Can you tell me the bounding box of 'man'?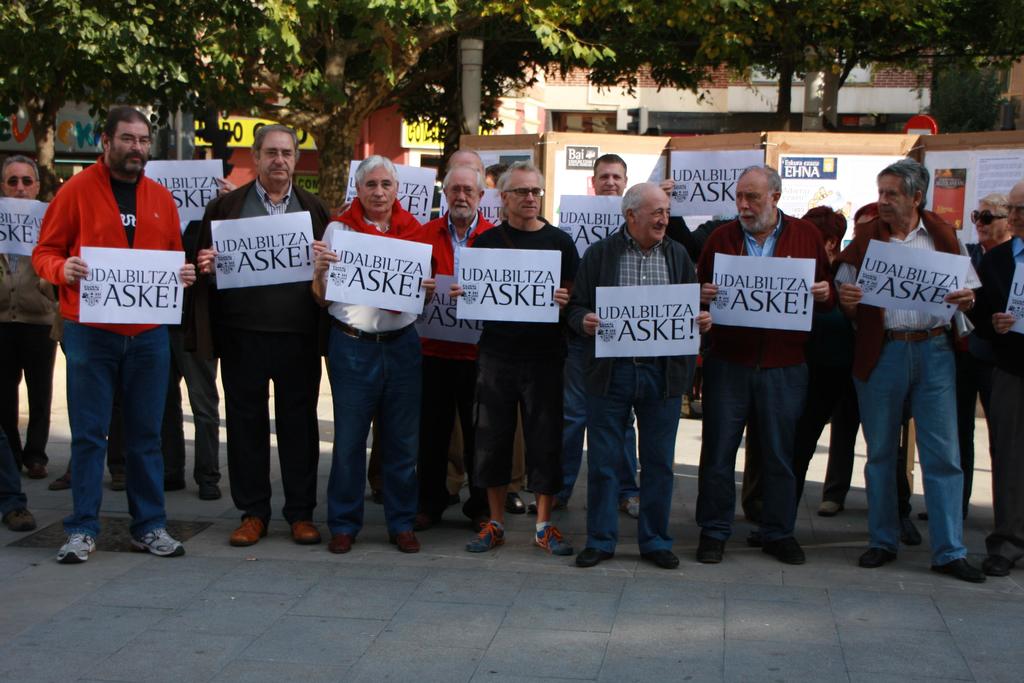
rect(979, 180, 1023, 575).
